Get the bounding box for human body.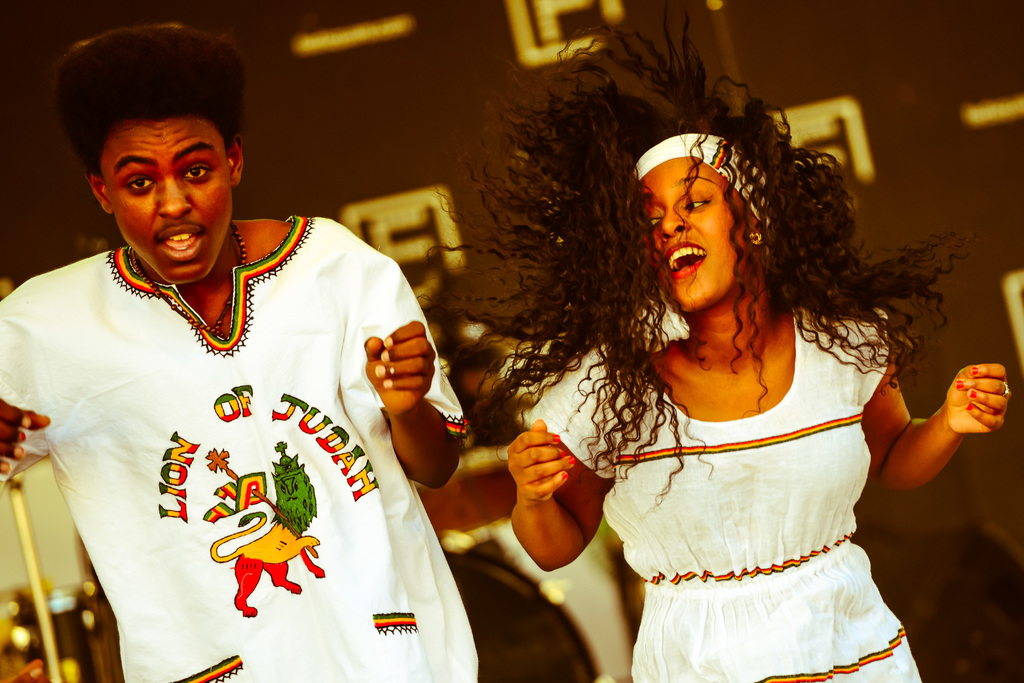
pyautogui.locateOnScreen(351, 53, 1023, 682).
